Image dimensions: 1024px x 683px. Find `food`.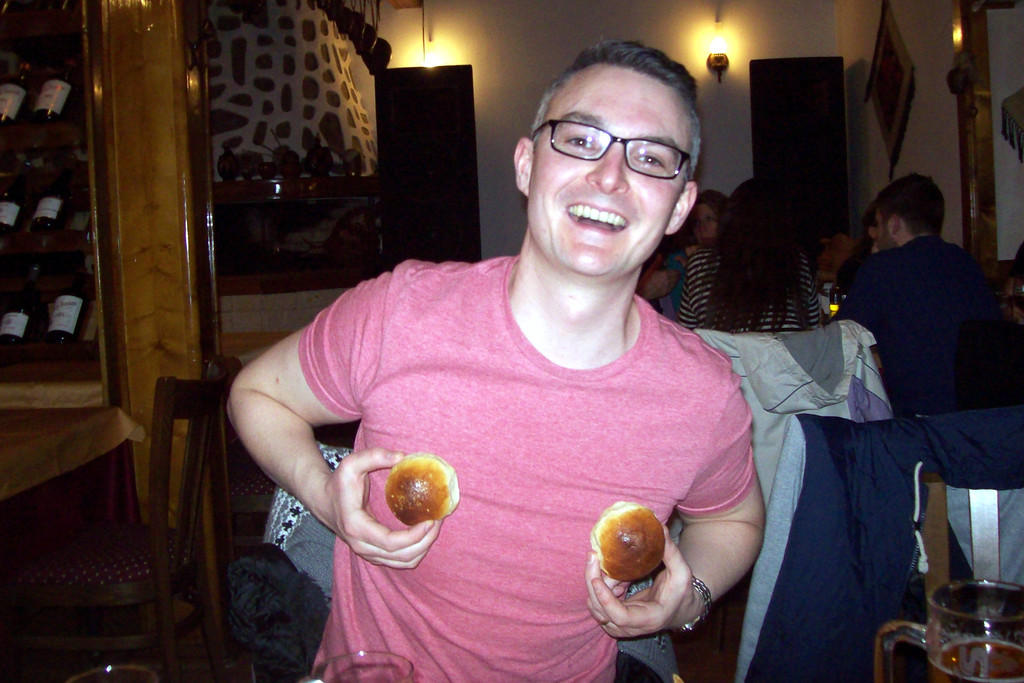
{"x1": 587, "y1": 499, "x2": 667, "y2": 584}.
